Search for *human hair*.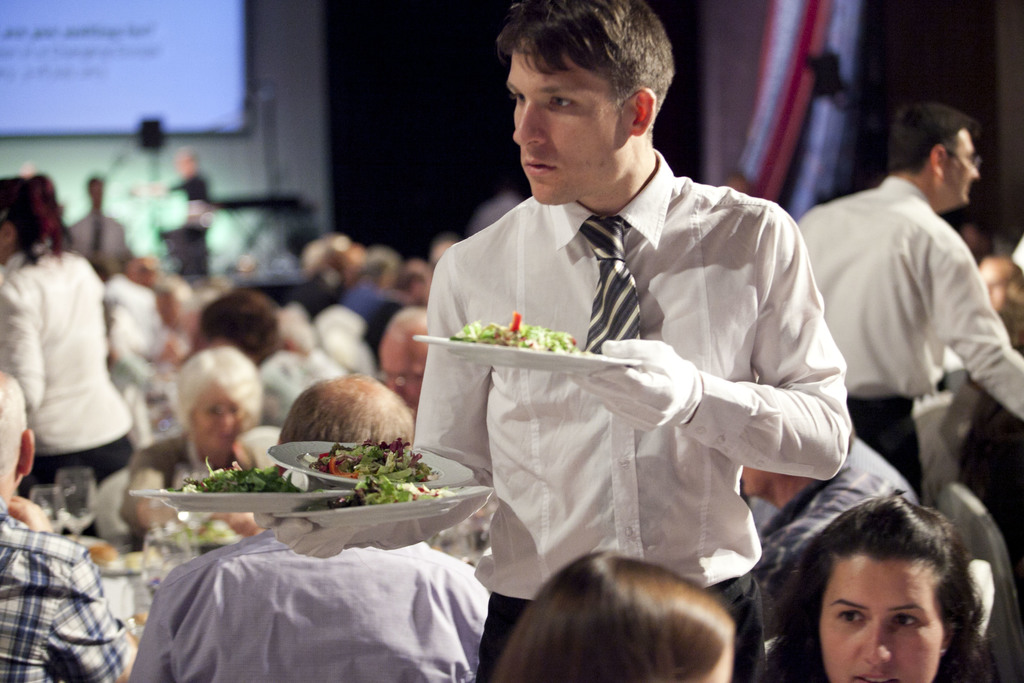
Found at <box>200,292,278,368</box>.
